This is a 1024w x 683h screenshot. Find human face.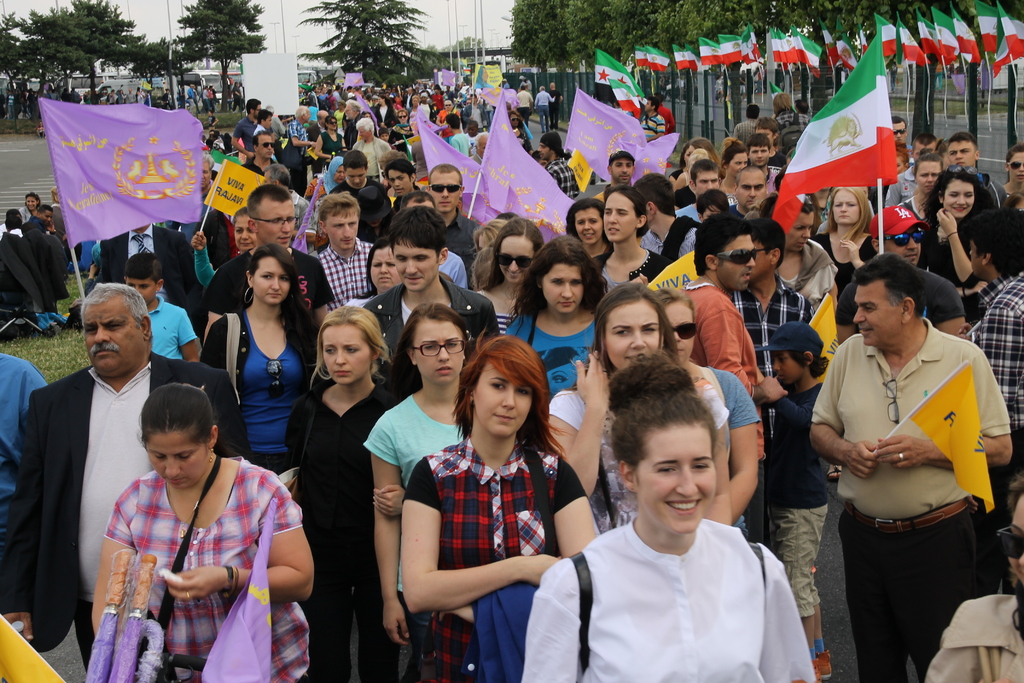
Bounding box: (430,173,460,207).
